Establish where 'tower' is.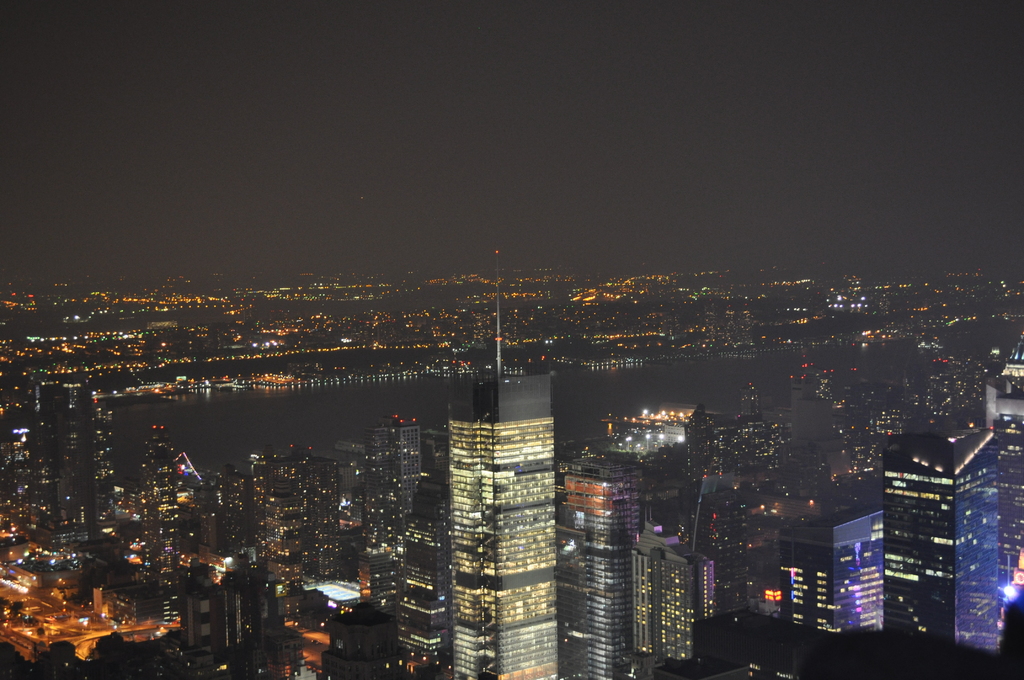
Established at 444/248/565/679.
